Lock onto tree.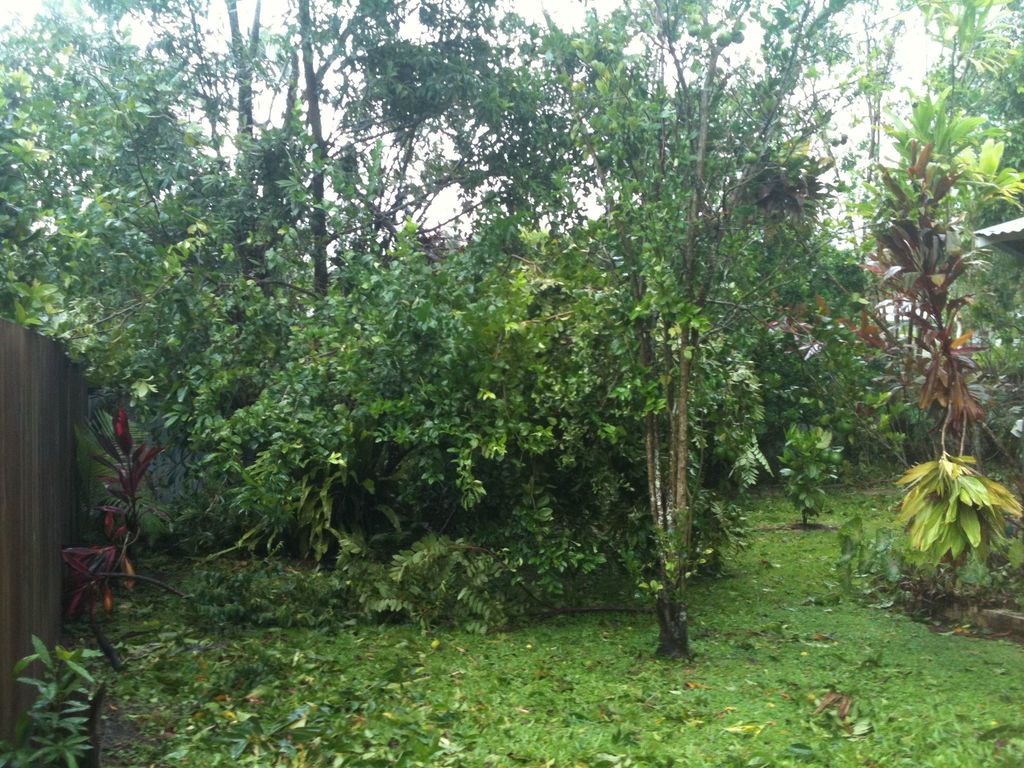
Locked: left=806, top=49, right=1012, bottom=616.
